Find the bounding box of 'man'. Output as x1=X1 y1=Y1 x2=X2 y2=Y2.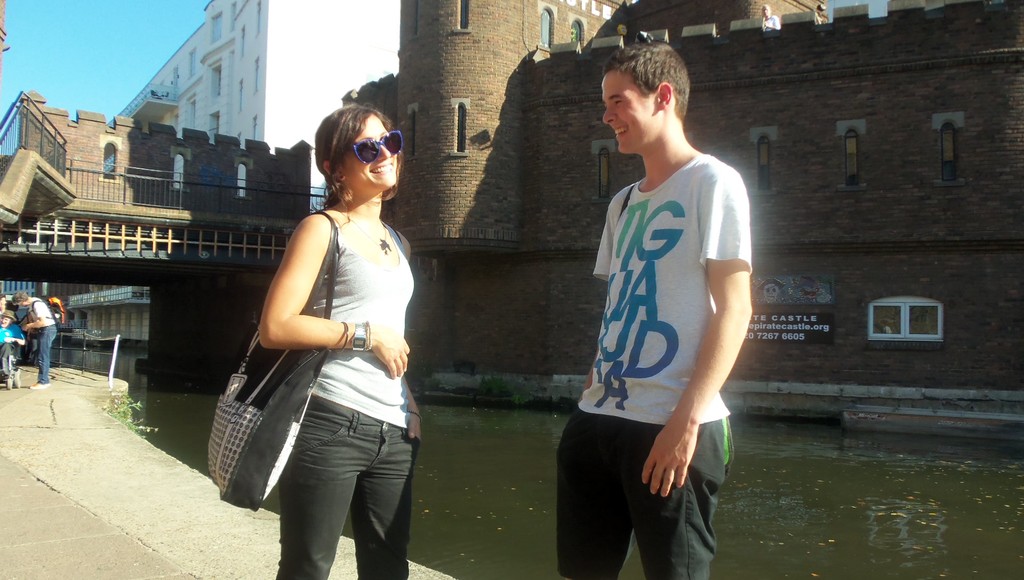
x1=0 y1=309 x2=25 y2=379.
